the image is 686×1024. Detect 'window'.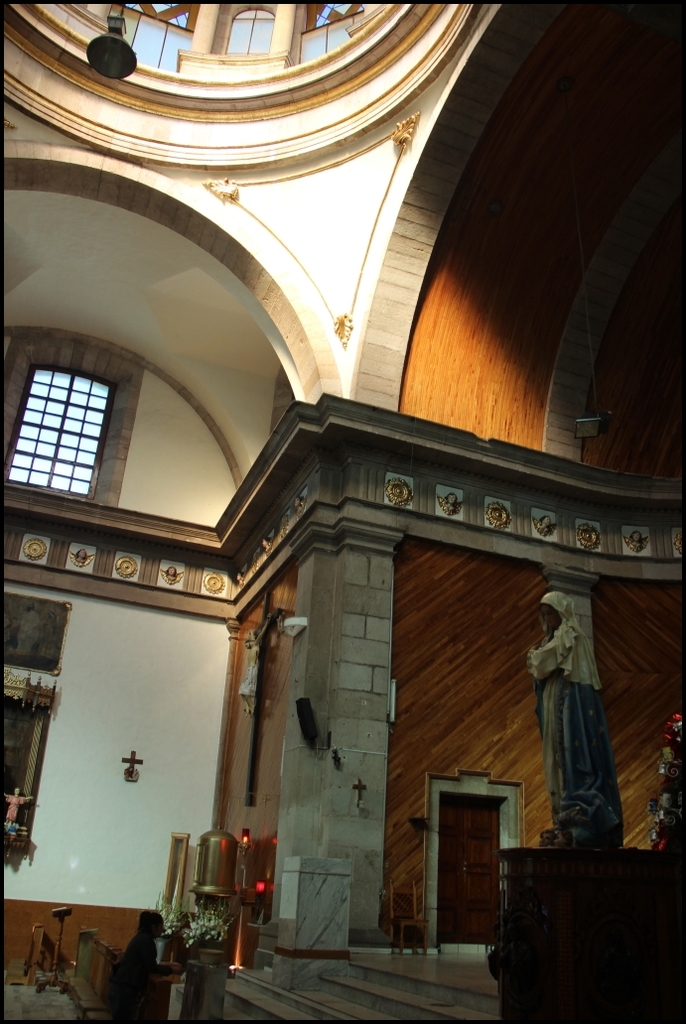
Detection: <box>303,0,367,68</box>.
